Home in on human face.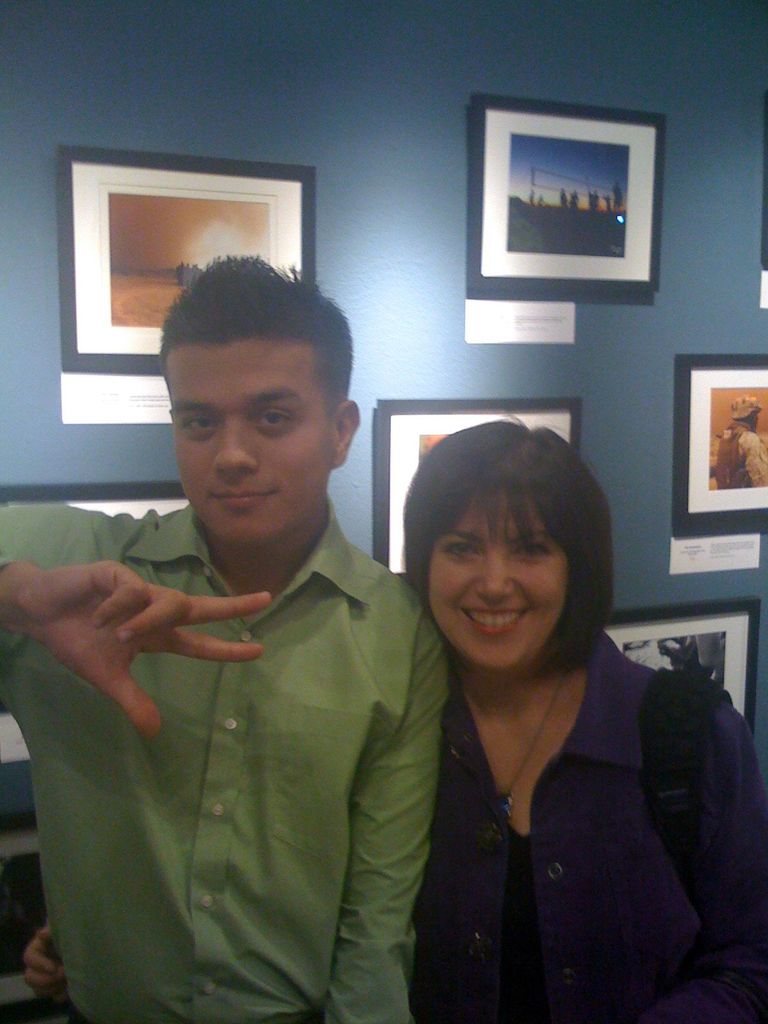
Homed in at 166/338/326/543.
